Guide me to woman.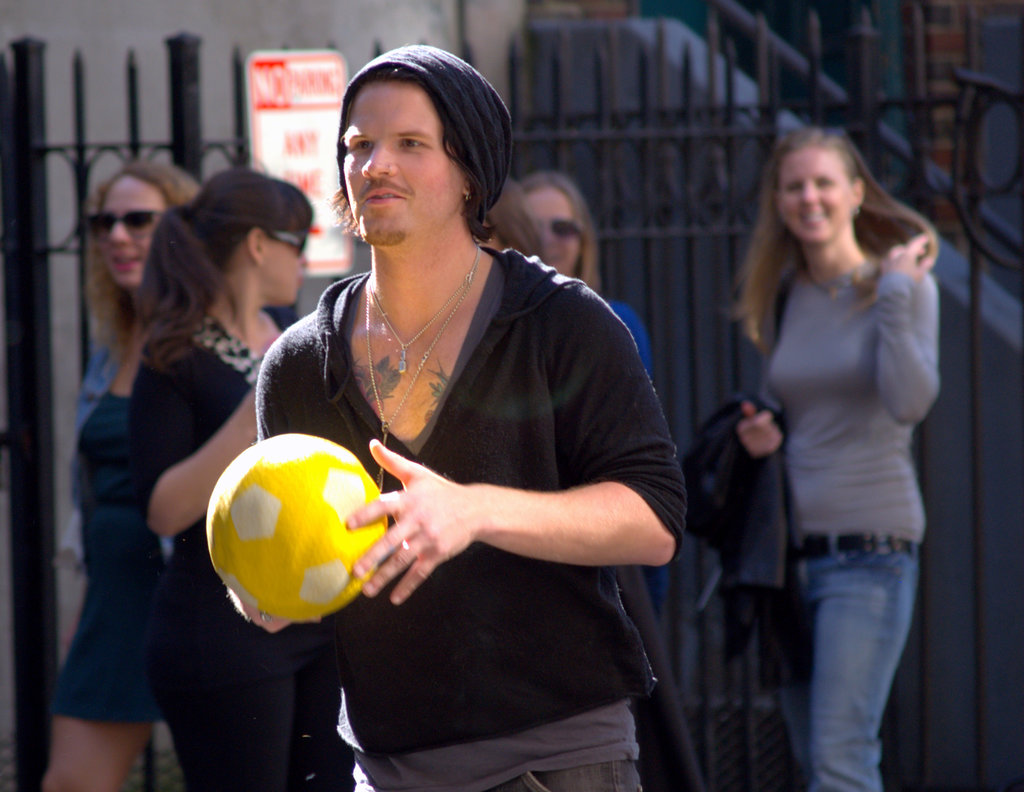
Guidance: pyautogui.locateOnScreen(485, 164, 660, 400).
